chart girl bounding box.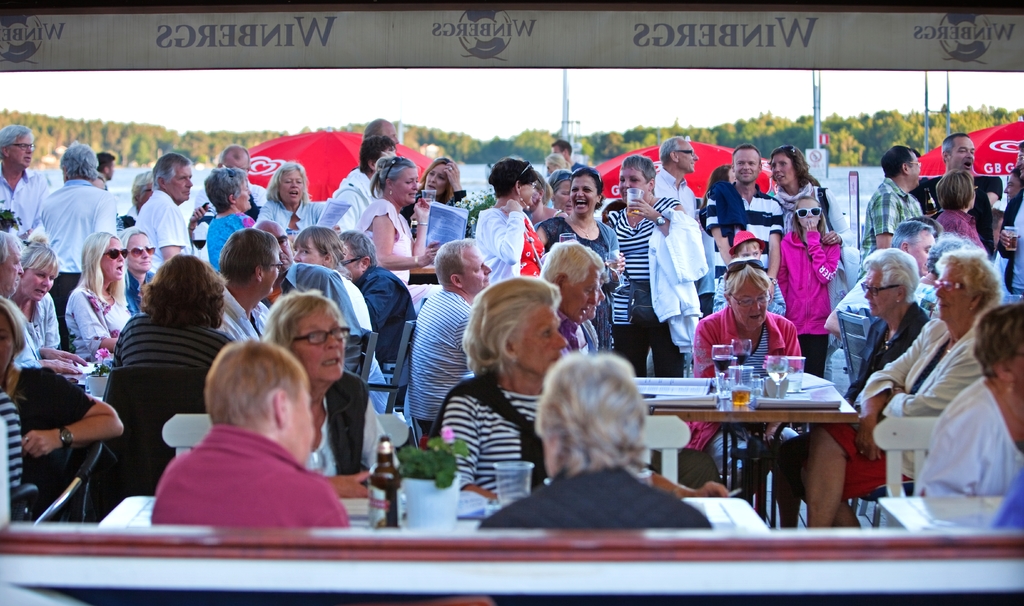
Charted: (779,196,840,374).
